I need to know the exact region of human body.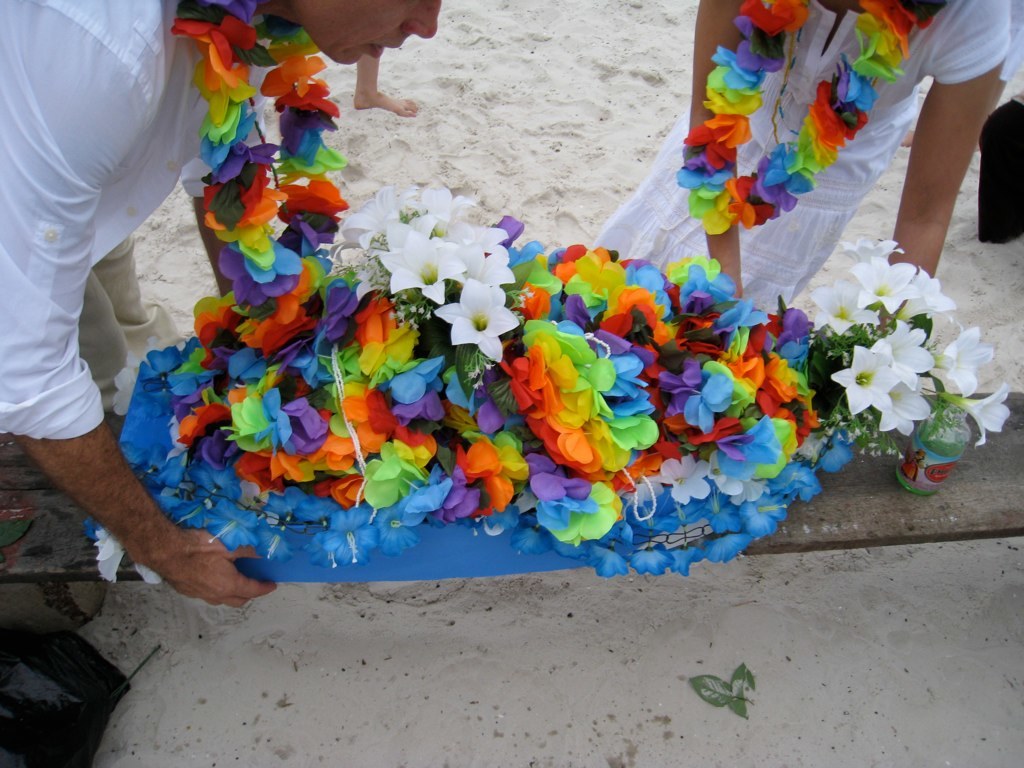
Region: <bbox>571, 0, 1020, 314</bbox>.
